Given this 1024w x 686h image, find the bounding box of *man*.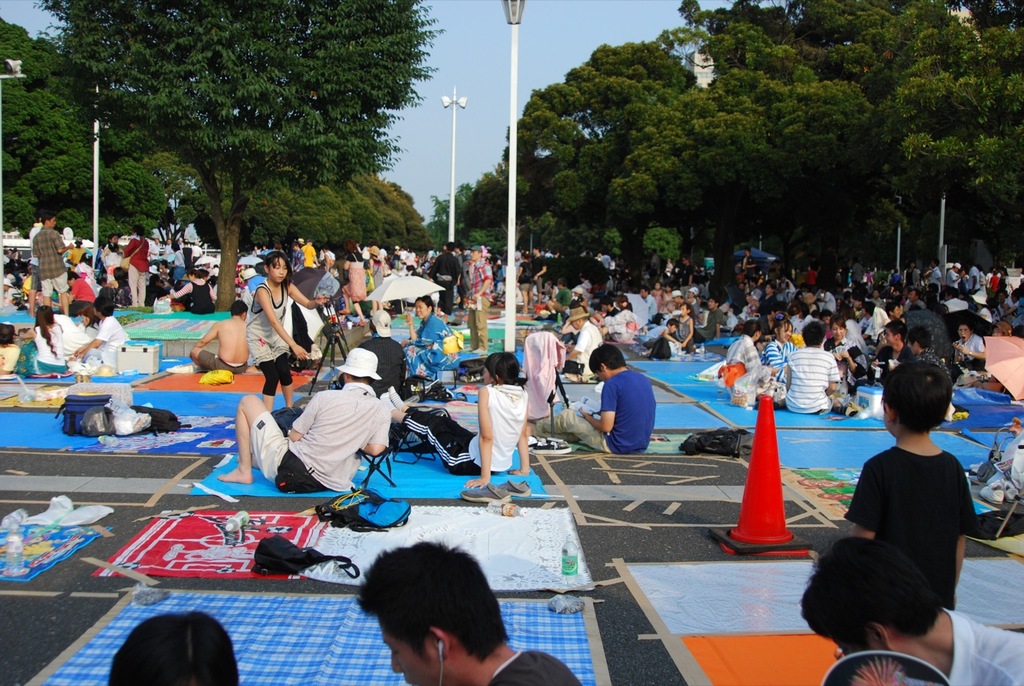
pyautogui.locateOnScreen(30, 215, 72, 312).
